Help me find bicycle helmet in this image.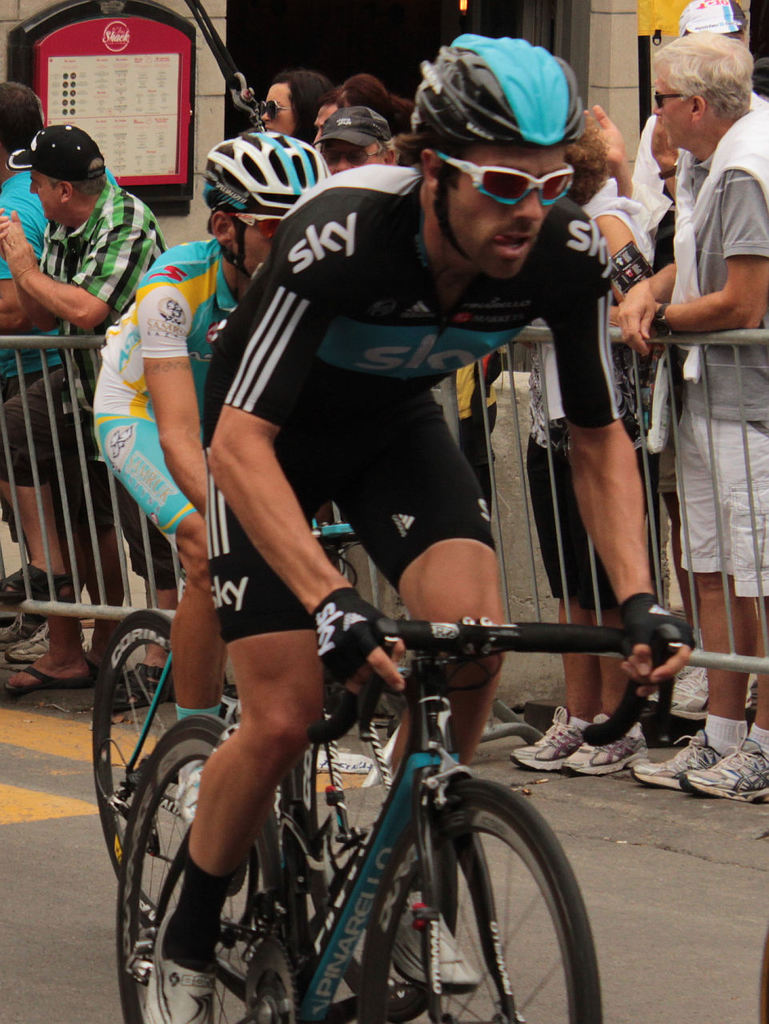
Found it: rect(408, 34, 591, 160).
